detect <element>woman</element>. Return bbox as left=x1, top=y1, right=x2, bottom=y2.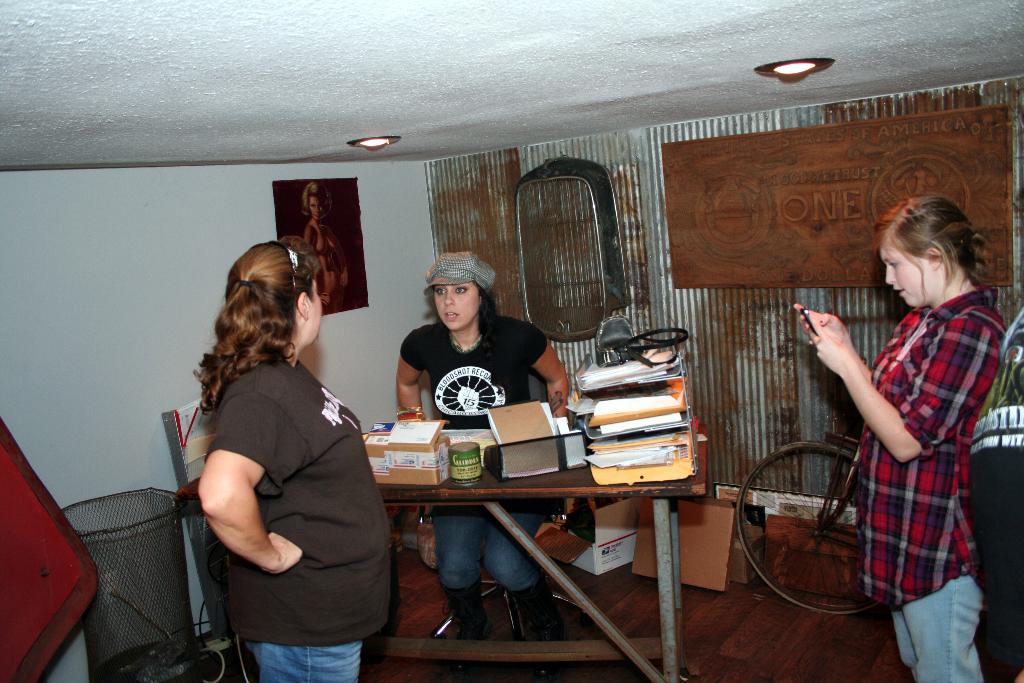
left=171, top=233, right=396, bottom=682.
